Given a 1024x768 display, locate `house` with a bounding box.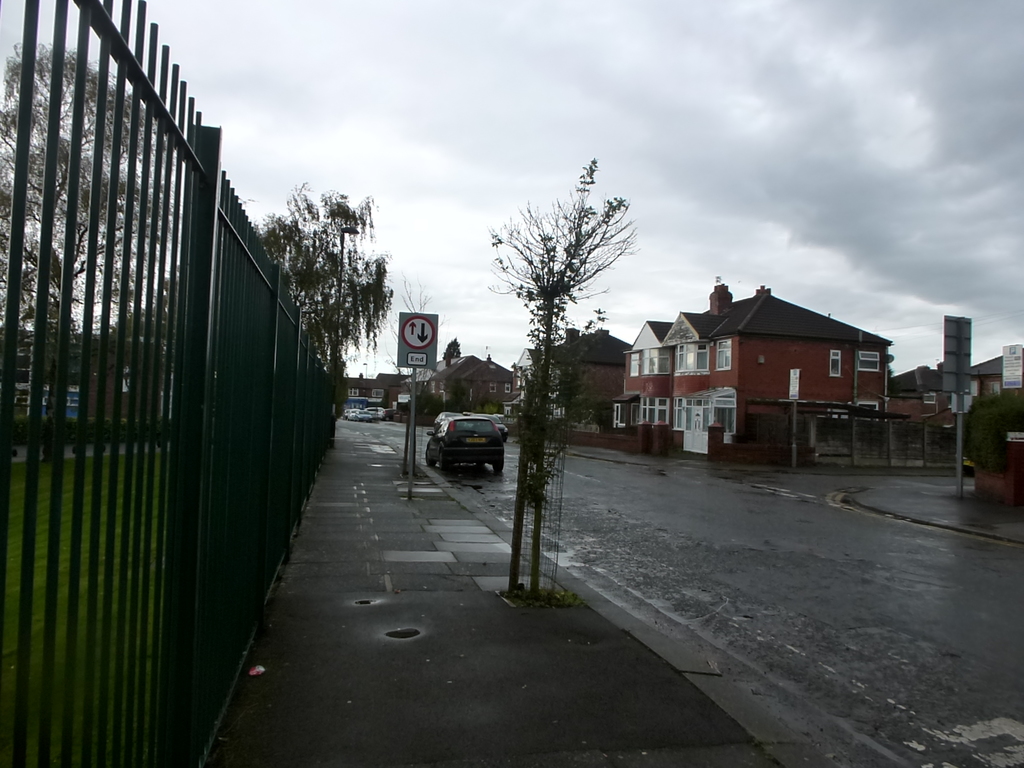
Located: Rect(513, 322, 637, 420).
